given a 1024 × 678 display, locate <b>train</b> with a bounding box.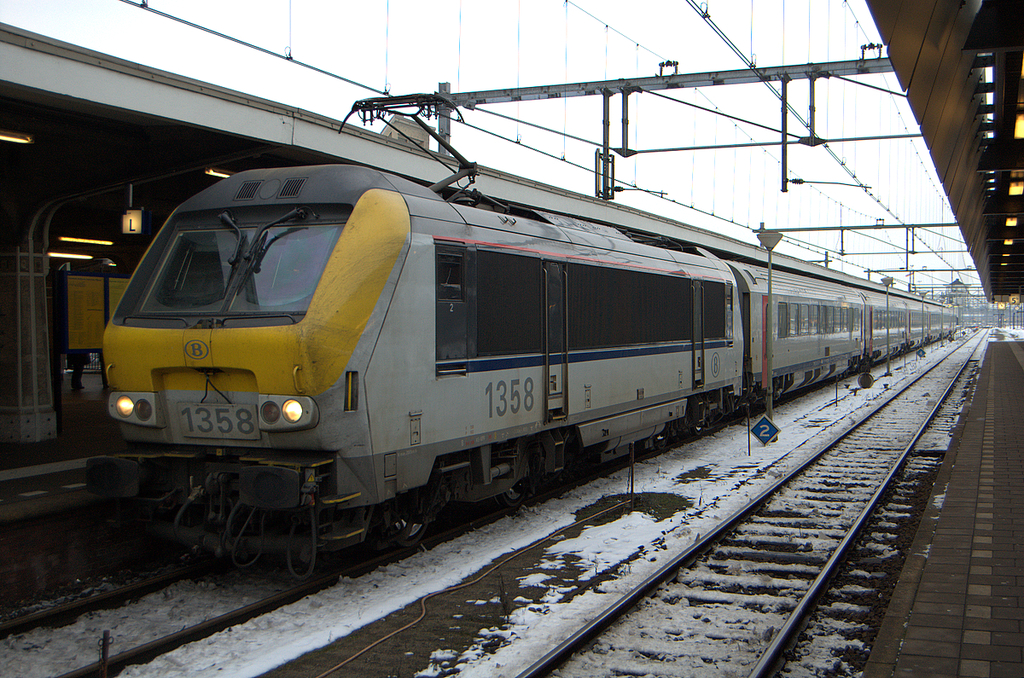
Located: {"x1": 87, "y1": 89, "x2": 960, "y2": 585}.
